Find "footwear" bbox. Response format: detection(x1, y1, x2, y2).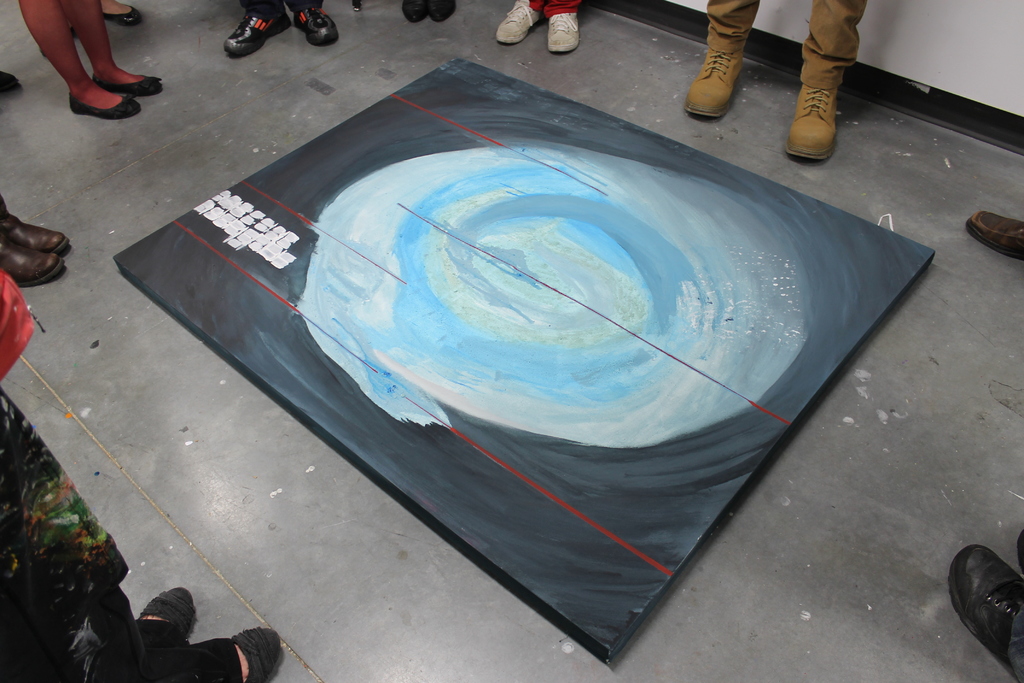
detection(93, 74, 166, 97).
